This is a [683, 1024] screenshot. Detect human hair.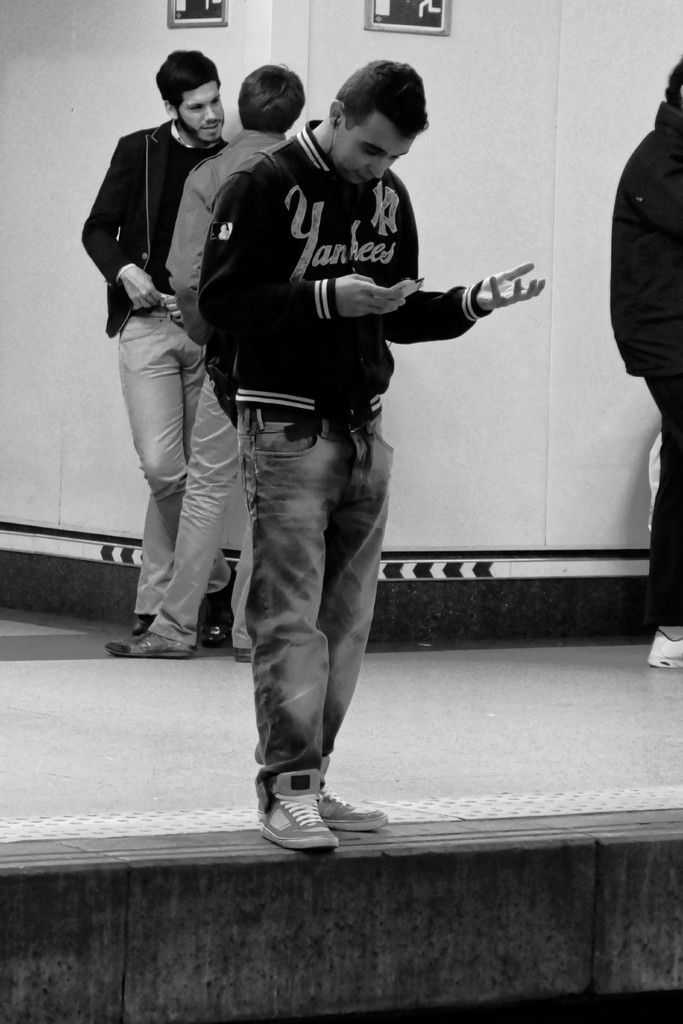
<box>319,60,428,151</box>.
